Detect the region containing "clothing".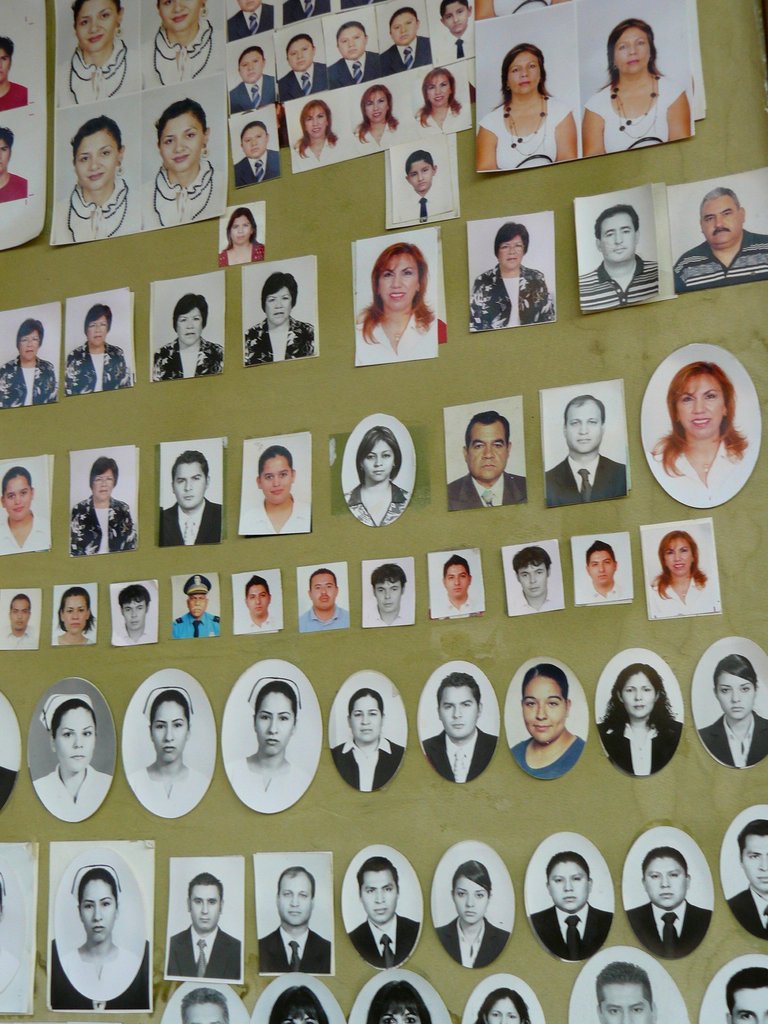
125/767/209/819.
